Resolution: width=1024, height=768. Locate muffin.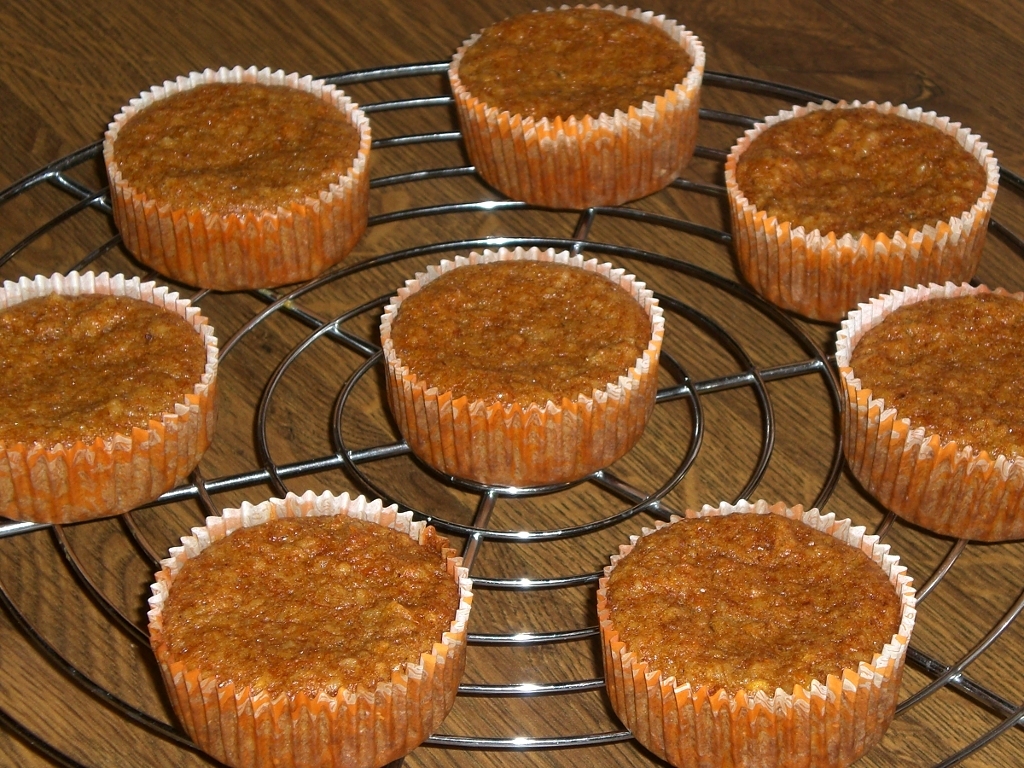
[left=378, top=242, right=672, bottom=486].
